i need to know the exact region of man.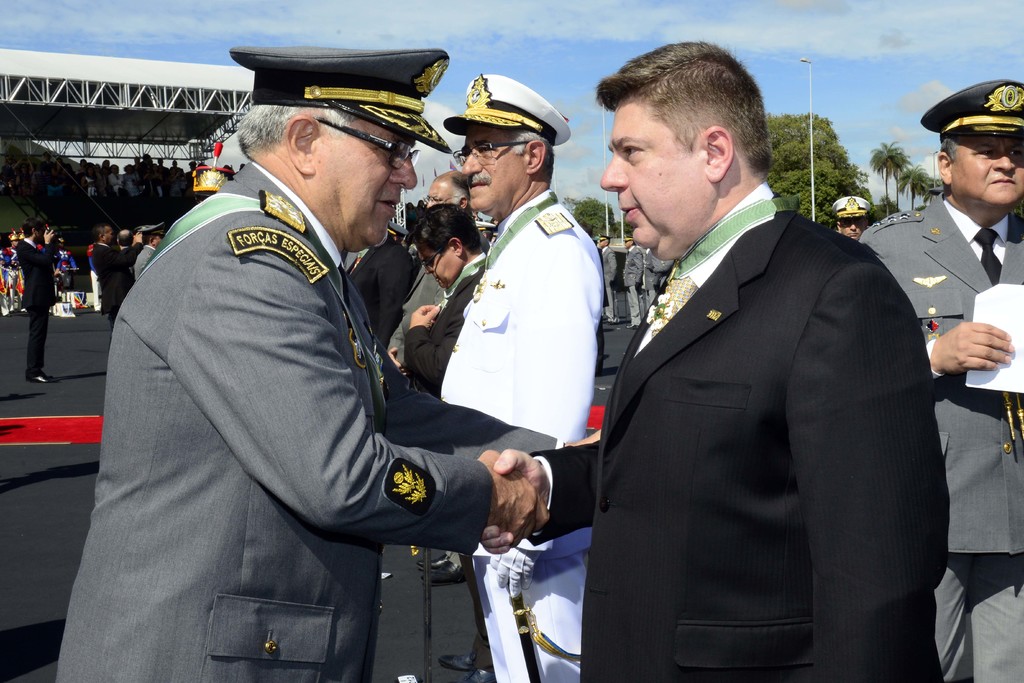
Region: bbox(49, 45, 604, 679).
